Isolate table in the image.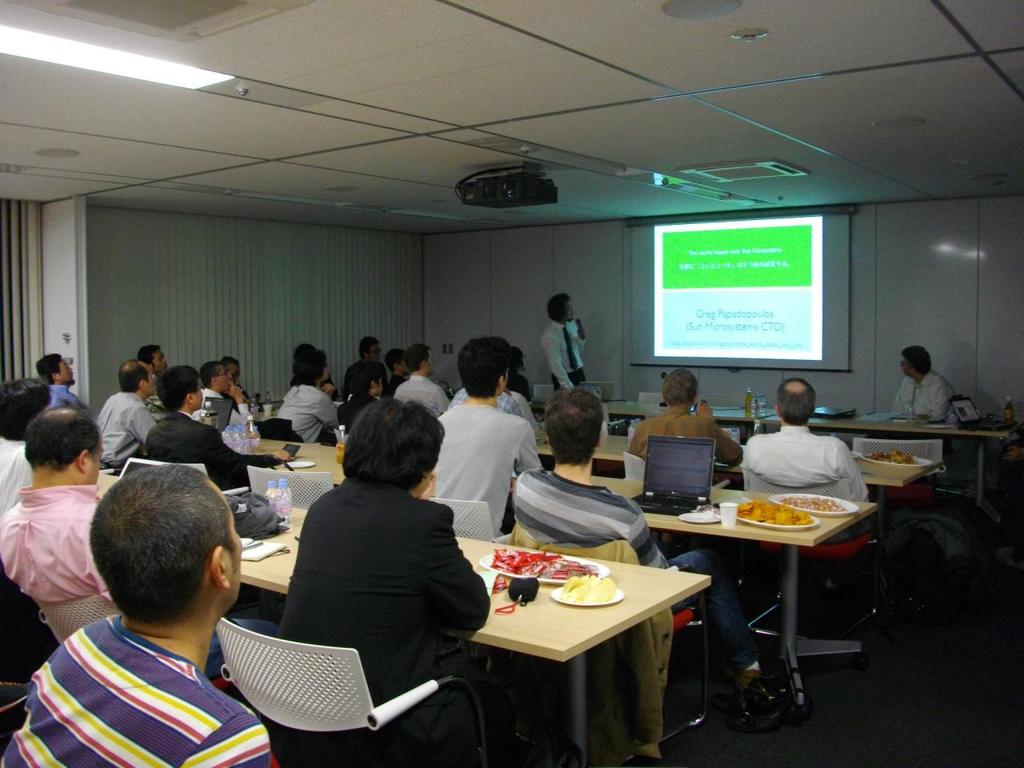
Isolated region: (606, 398, 1019, 516).
